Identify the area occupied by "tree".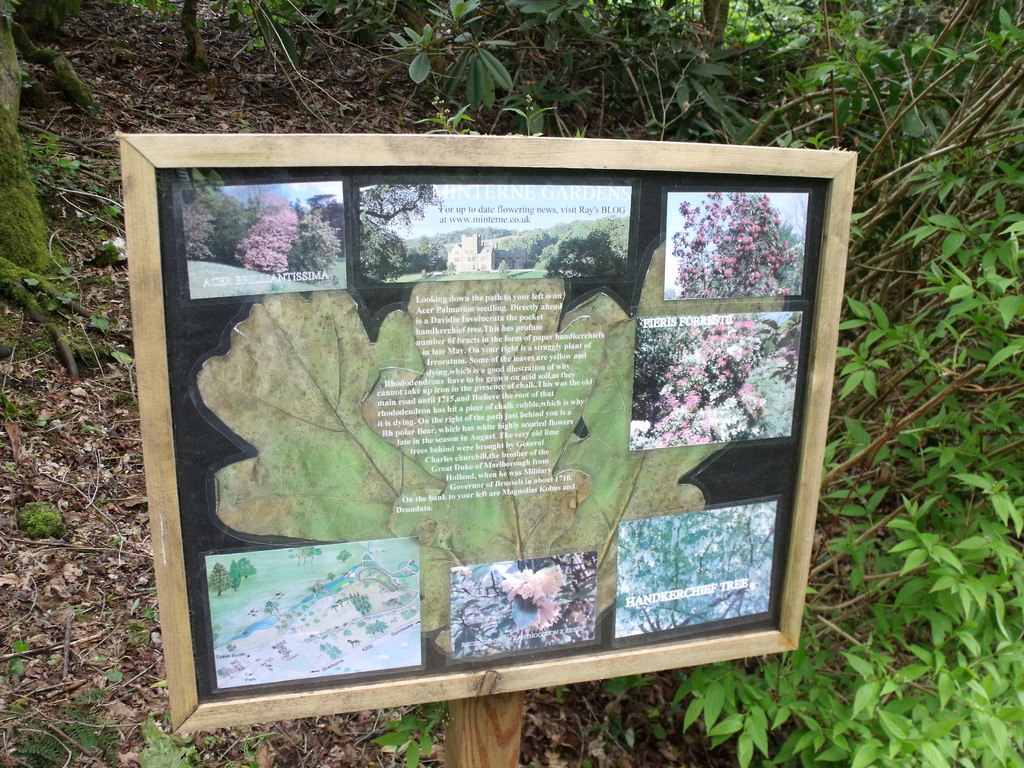
Area: locate(180, 193, 220, 258).
